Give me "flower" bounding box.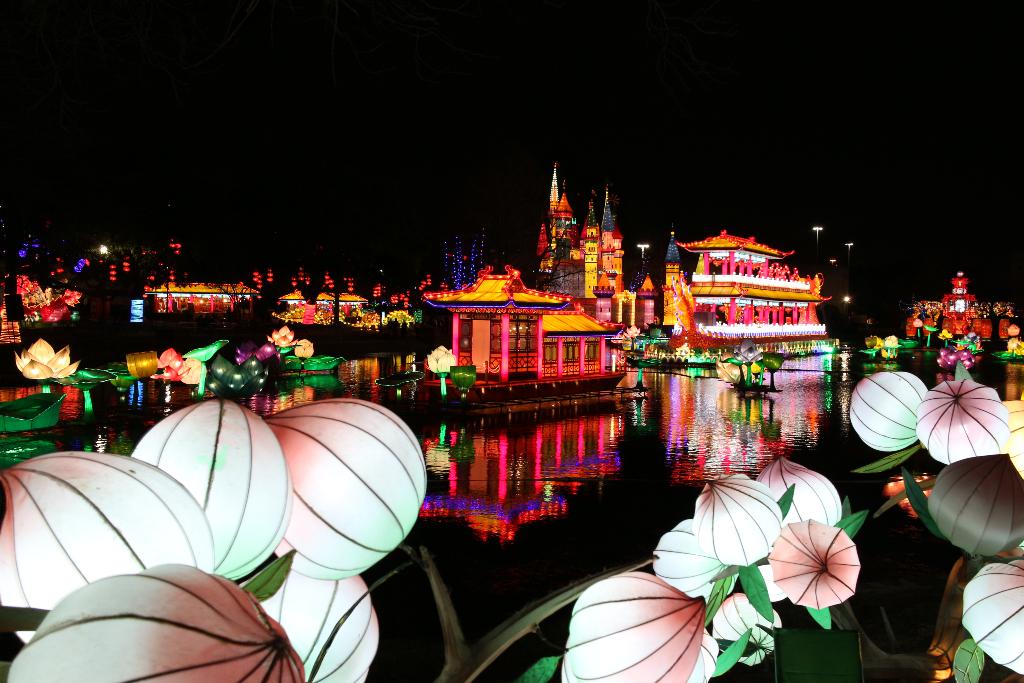
626 324 639 338.
